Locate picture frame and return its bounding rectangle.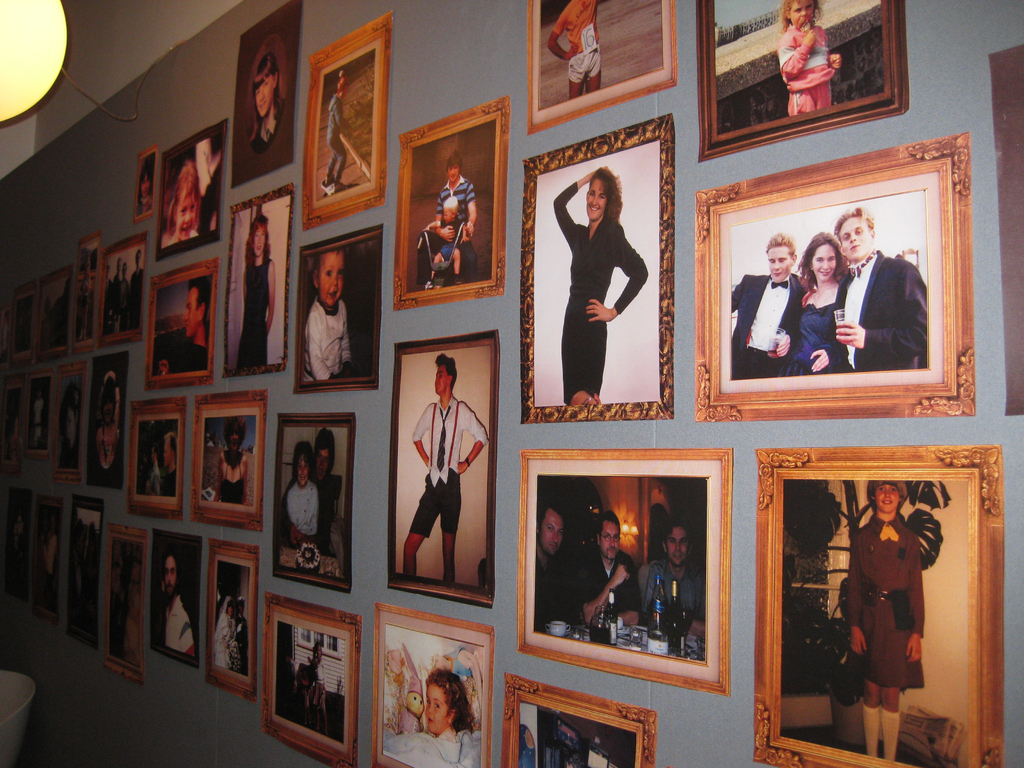
[125,397,188,520].
